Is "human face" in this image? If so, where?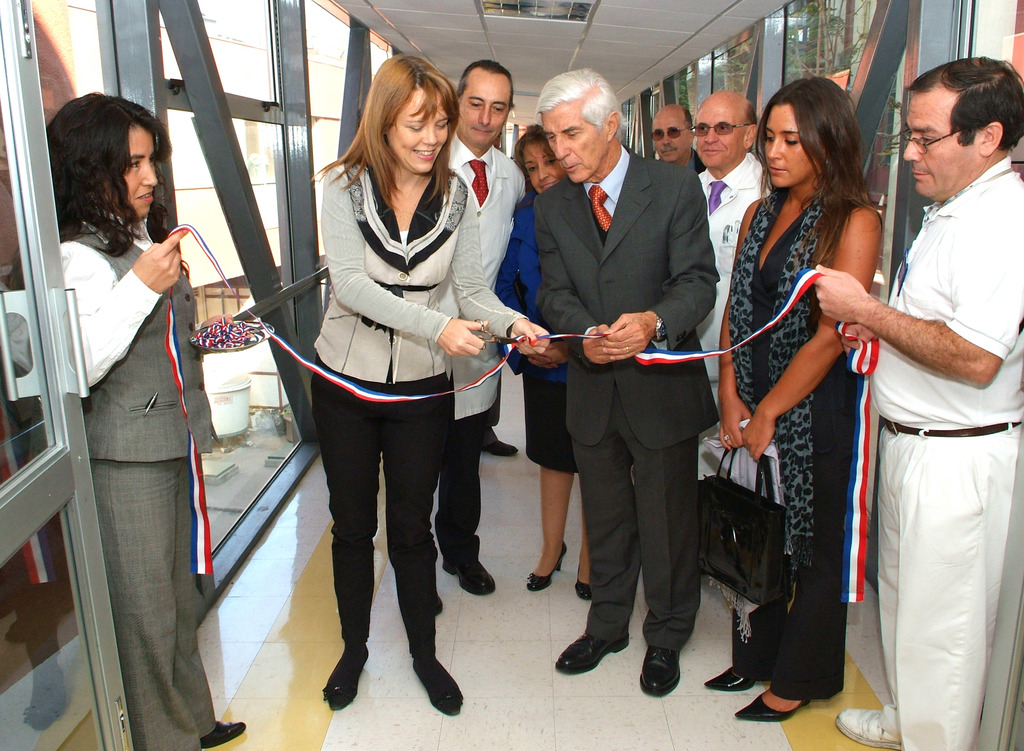
Yes, at BBox(125, 126, 154, 215).
